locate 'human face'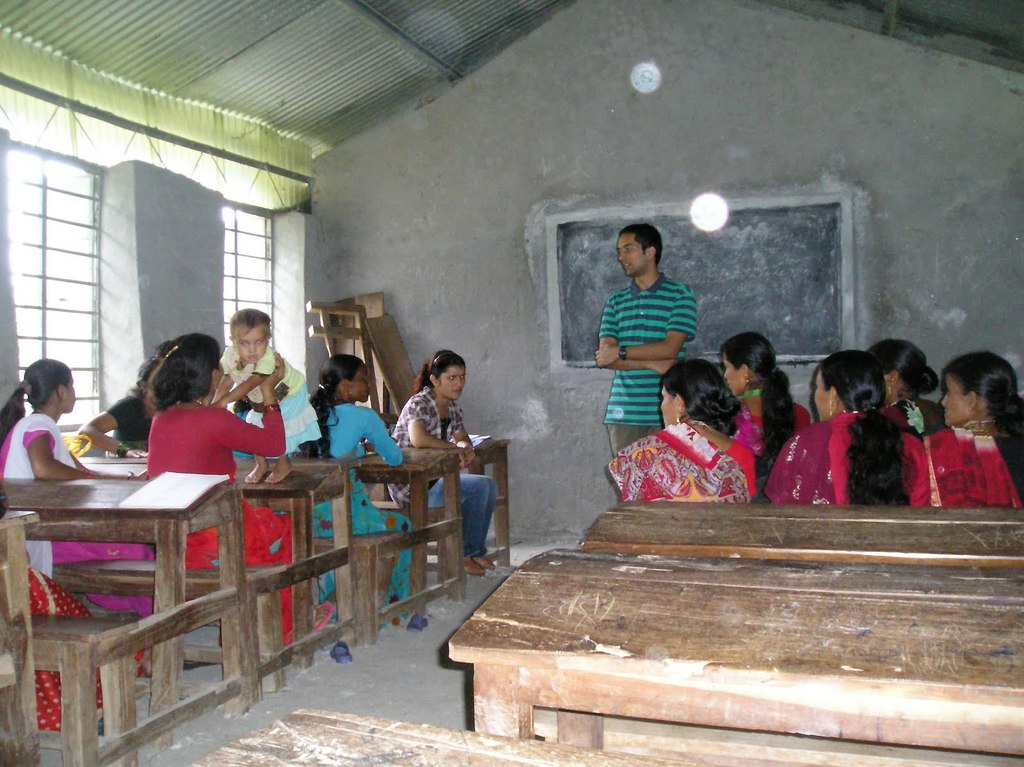
{"left": 616, "top": 234, "right": 649, "bottom": 275}
